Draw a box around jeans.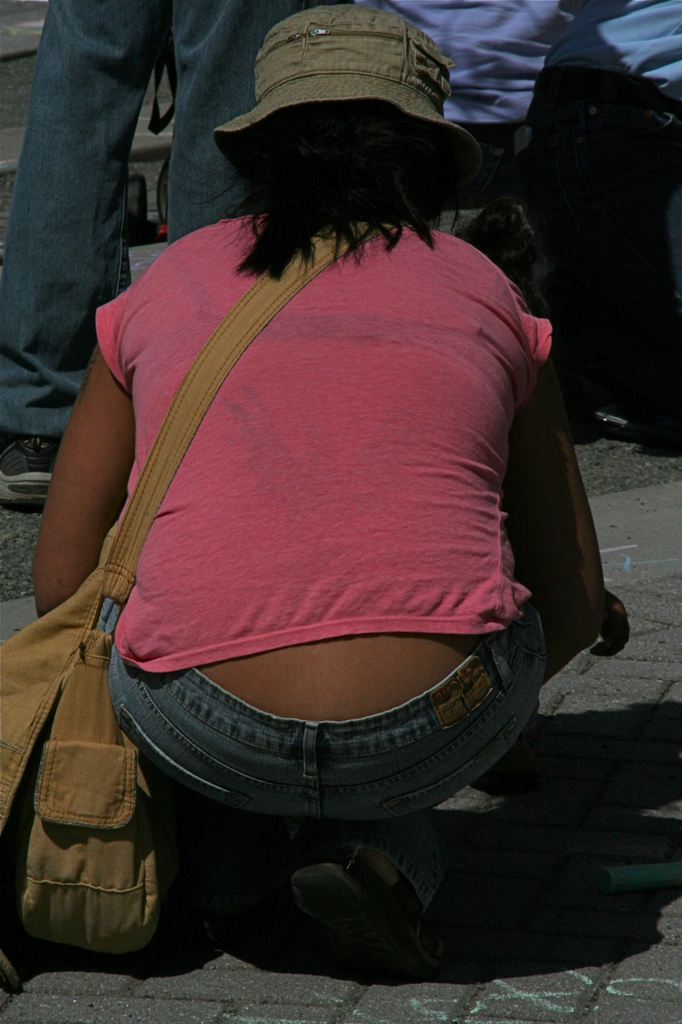
(left=11, top=14, right=249, bottom=389).
